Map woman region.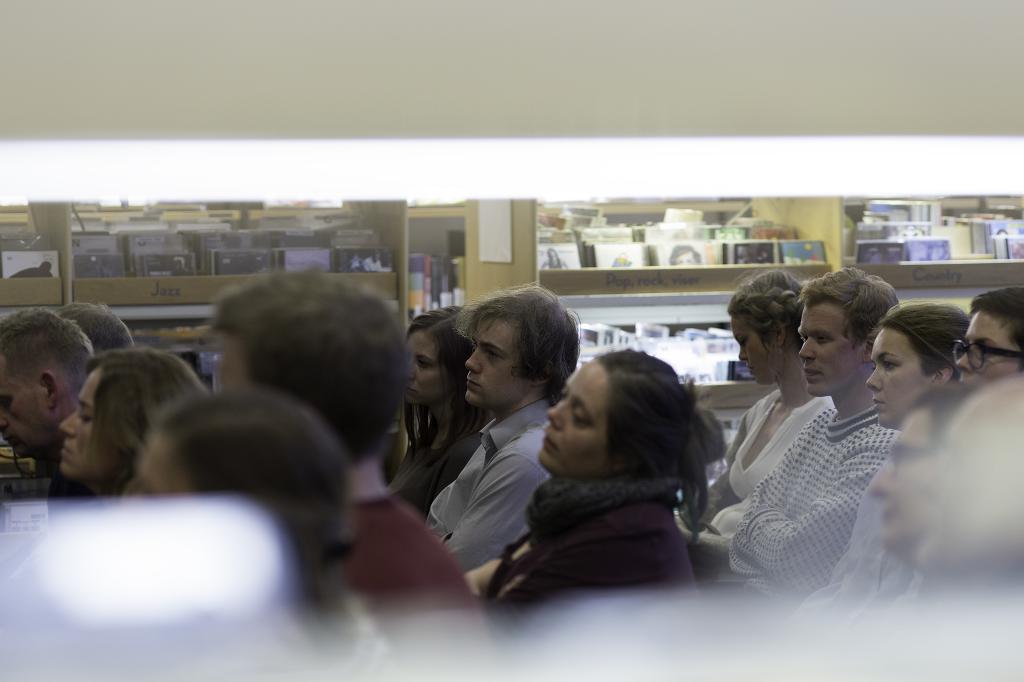
Mapped to select_region(455, 329, 733, 610).
